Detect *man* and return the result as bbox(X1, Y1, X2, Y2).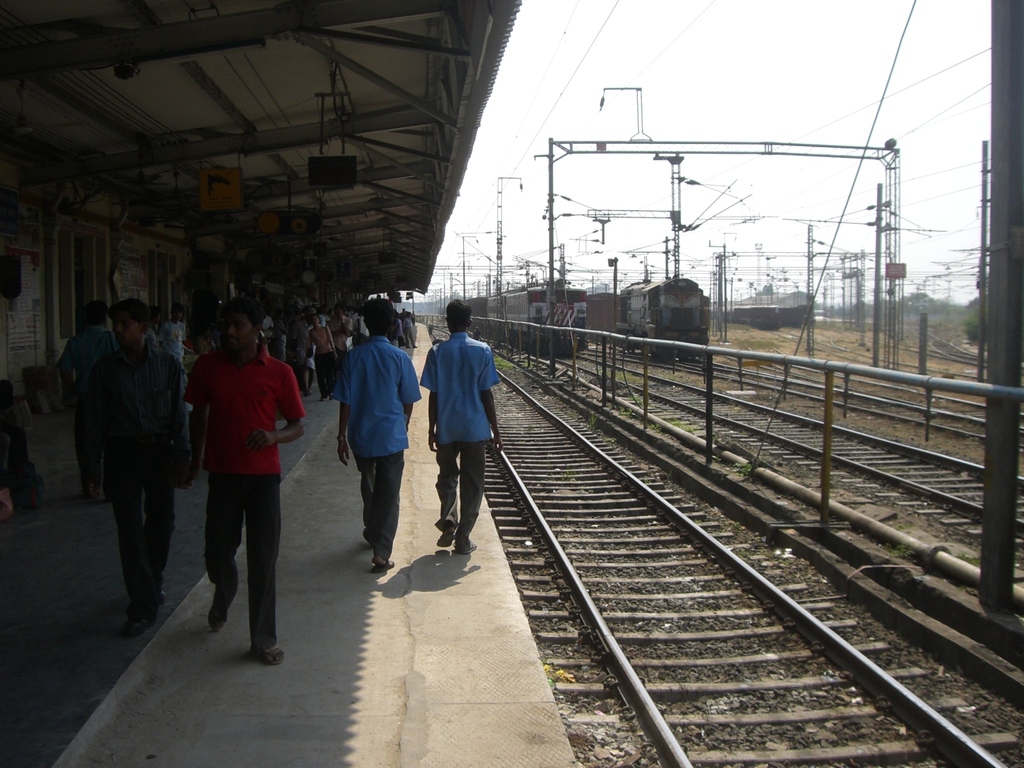
bbox(330, 305, 351, 368).
